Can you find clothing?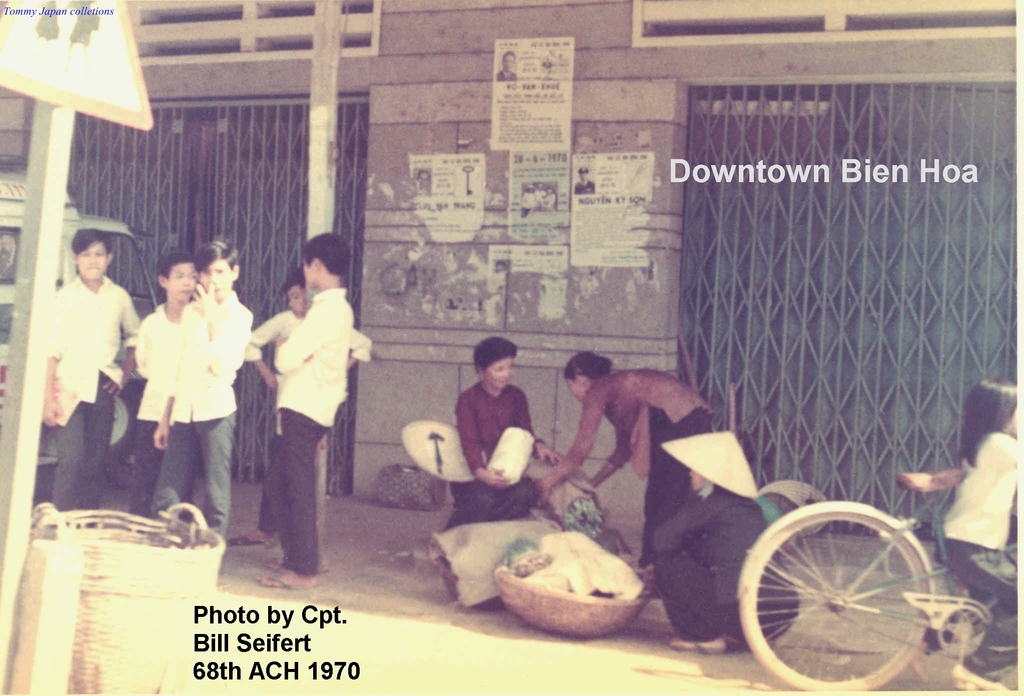
Yes, bounding box: bbox=[641, 474, 803, 643].
